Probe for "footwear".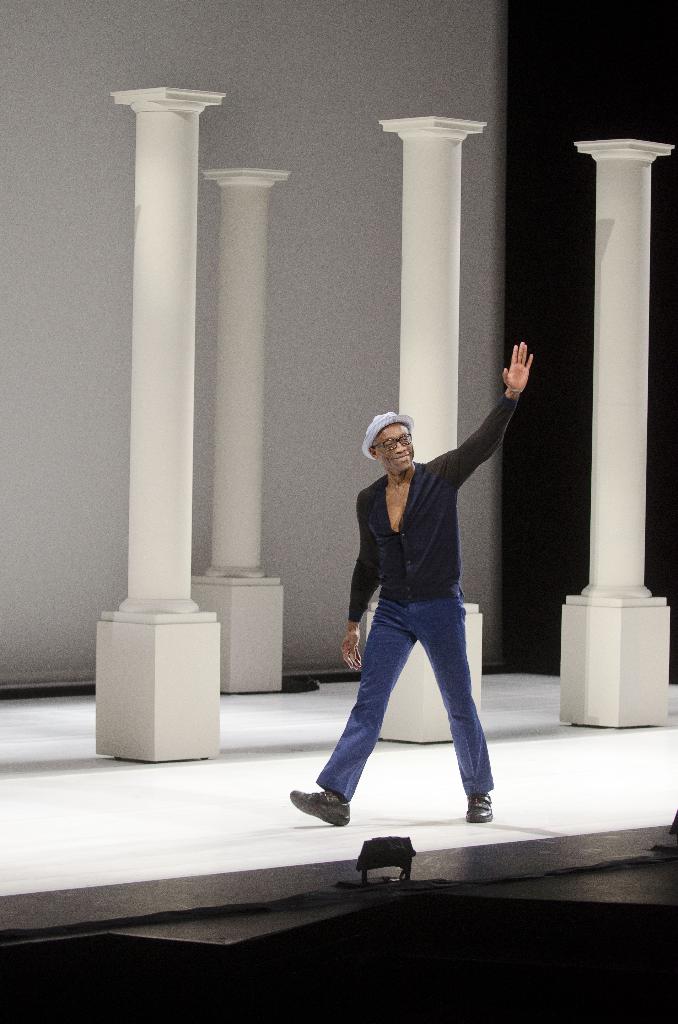
Probe result: crop(292, 772, 365, 826).
